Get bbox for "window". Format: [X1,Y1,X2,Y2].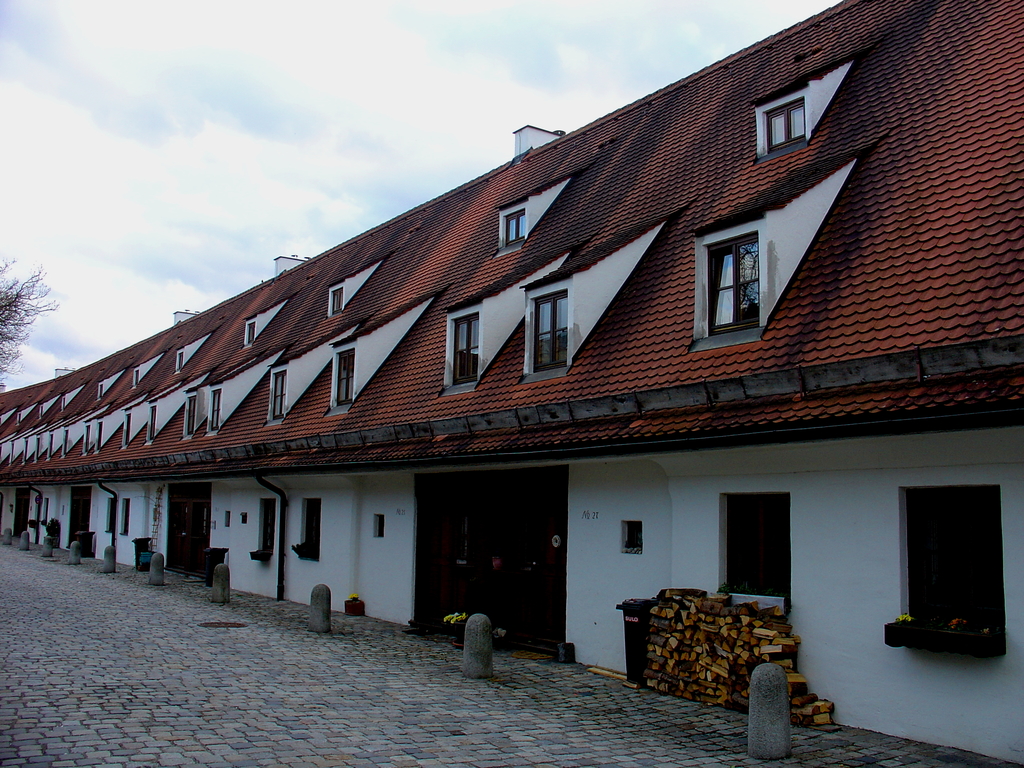
[59,394,65,410].
